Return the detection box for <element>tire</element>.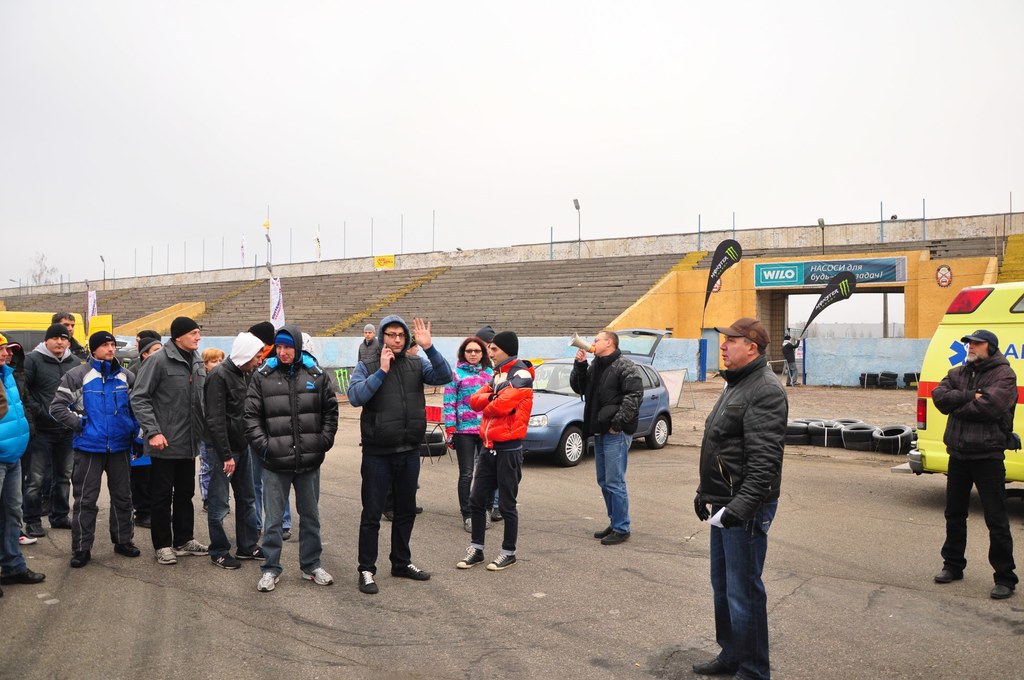
bbox=[883, 443, 911, 455].
